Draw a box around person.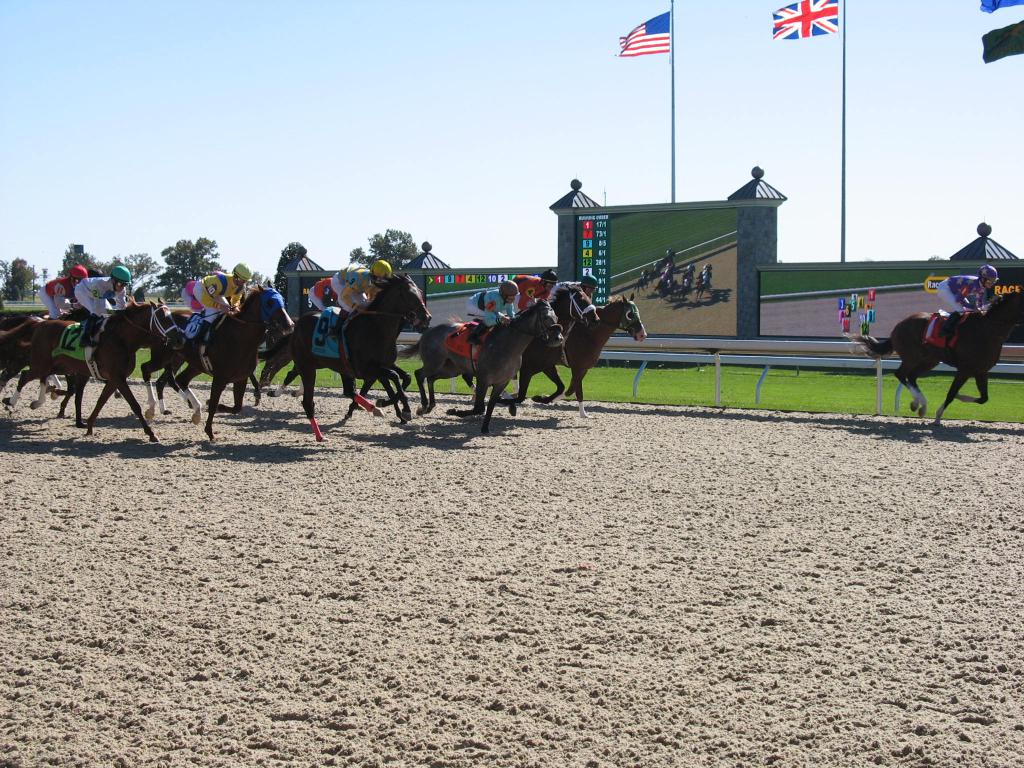
crop(506, 267, 561, 314).
